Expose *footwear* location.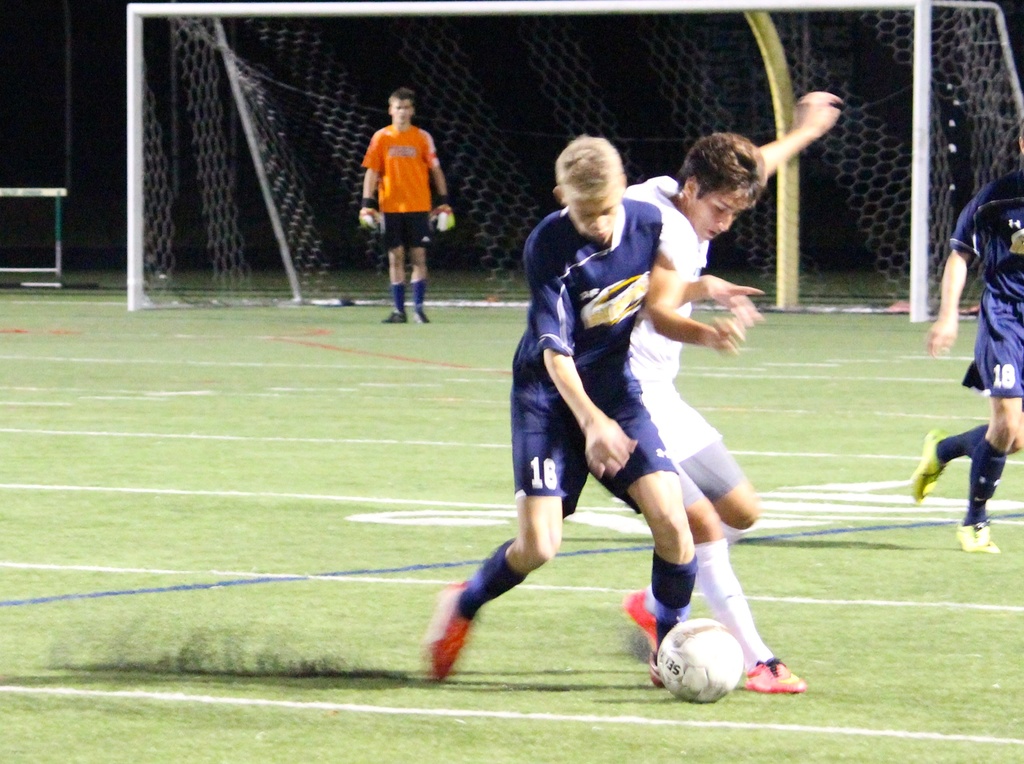
Exposed at (746,654,811,693).
